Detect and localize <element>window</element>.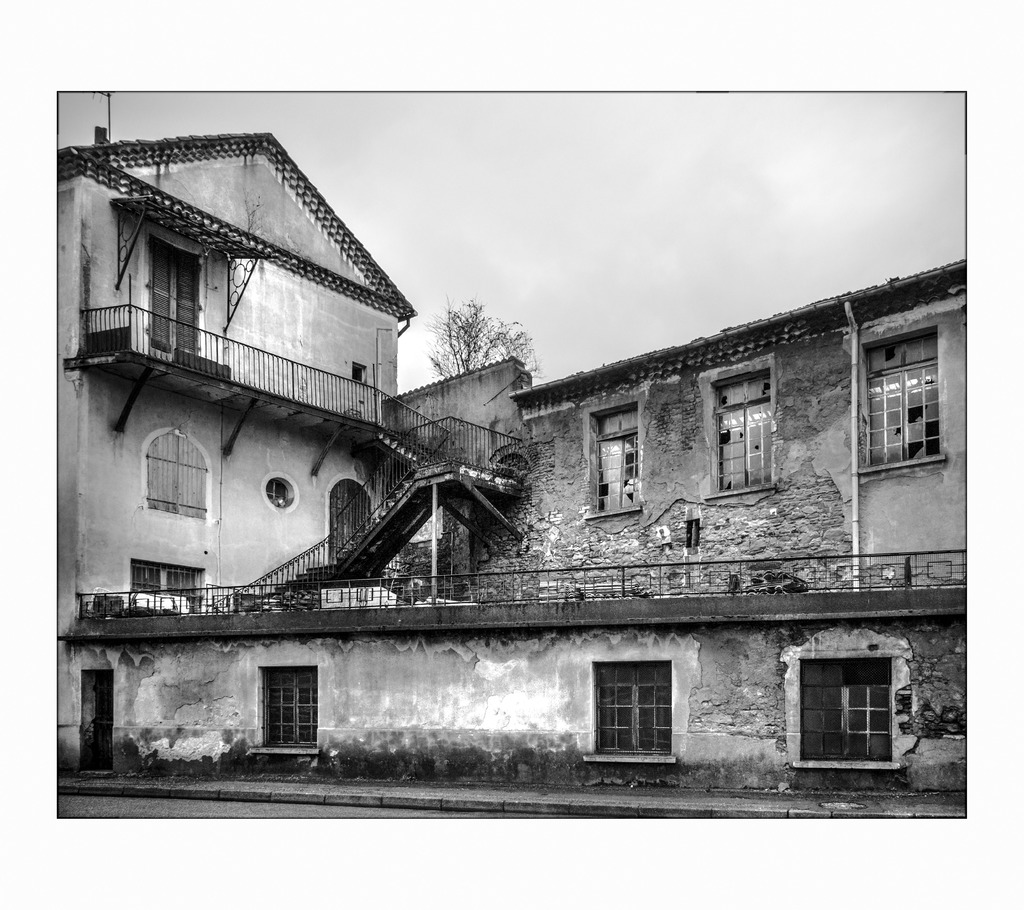
Localized at [x1=129, y1=561, x2=206, y2=609].
